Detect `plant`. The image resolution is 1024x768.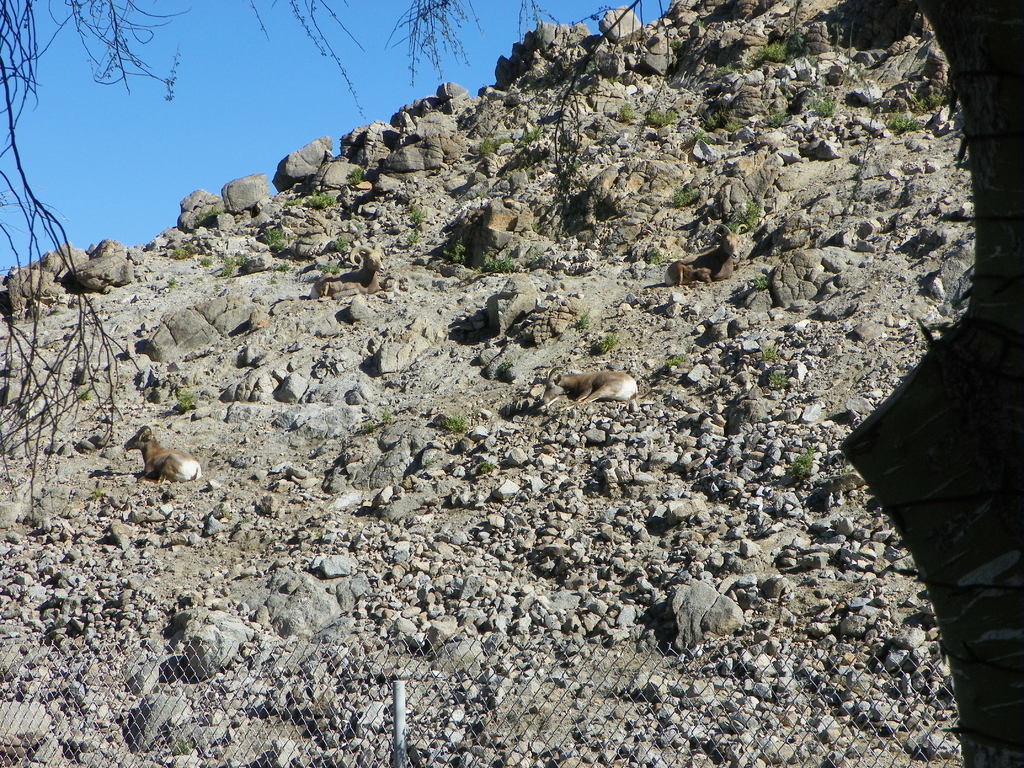
<bbox>410, 204, 417, 228</bbox>.
